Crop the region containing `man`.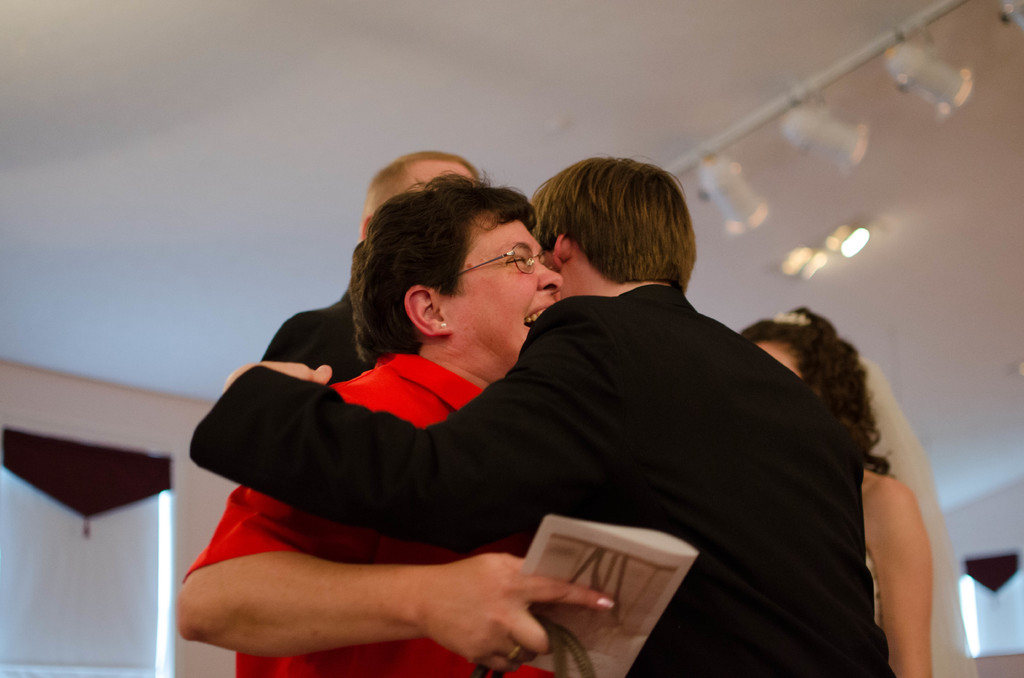
Crop region: {"left": 184, "top": 150, "right": 868, "bottom": 677}.
